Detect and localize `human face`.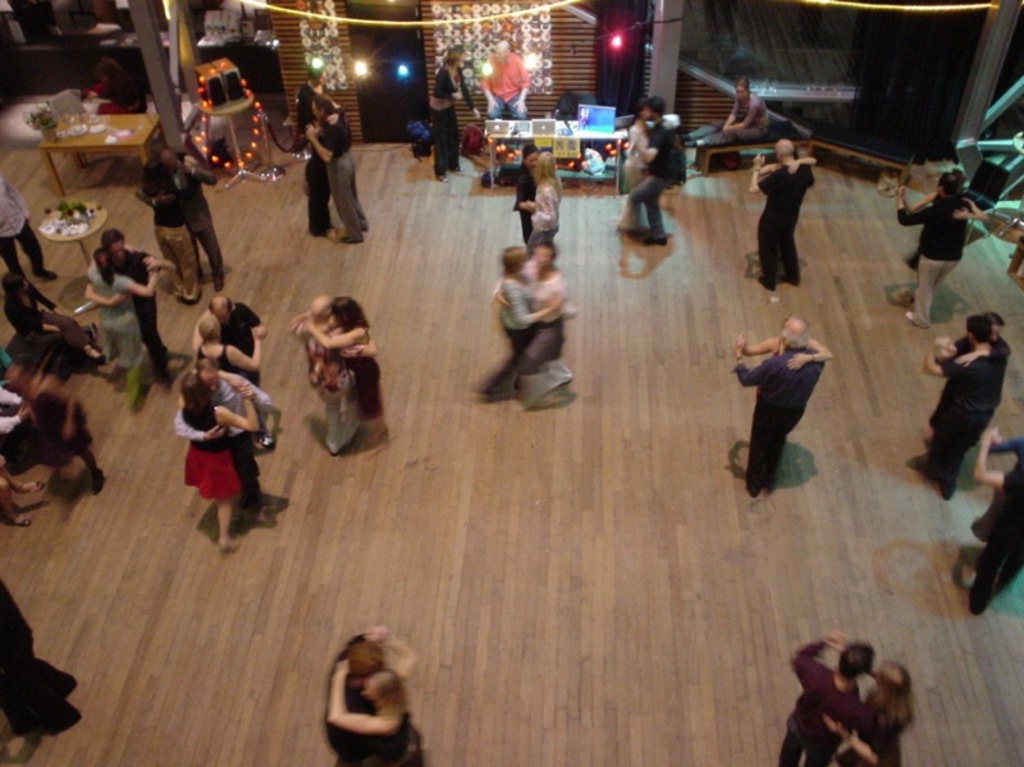
Localized at box=[536, 250, 552, 269].
